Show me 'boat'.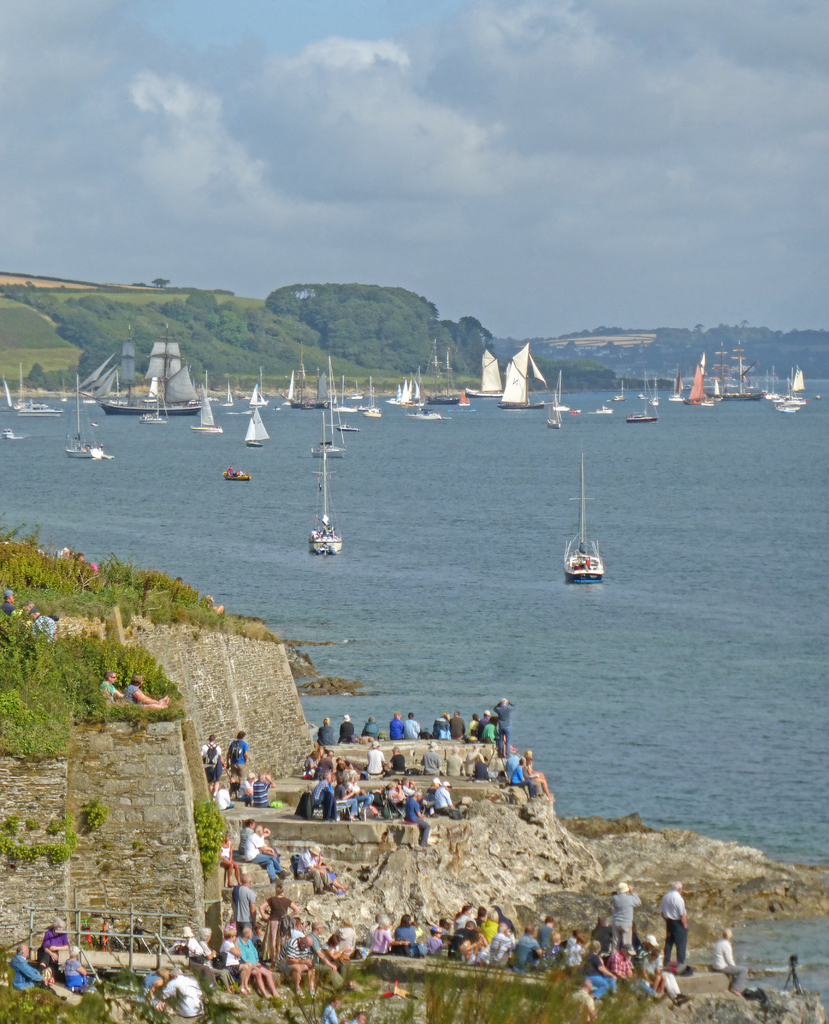
'boat' is here: crop(568, 409, 580, 413).
